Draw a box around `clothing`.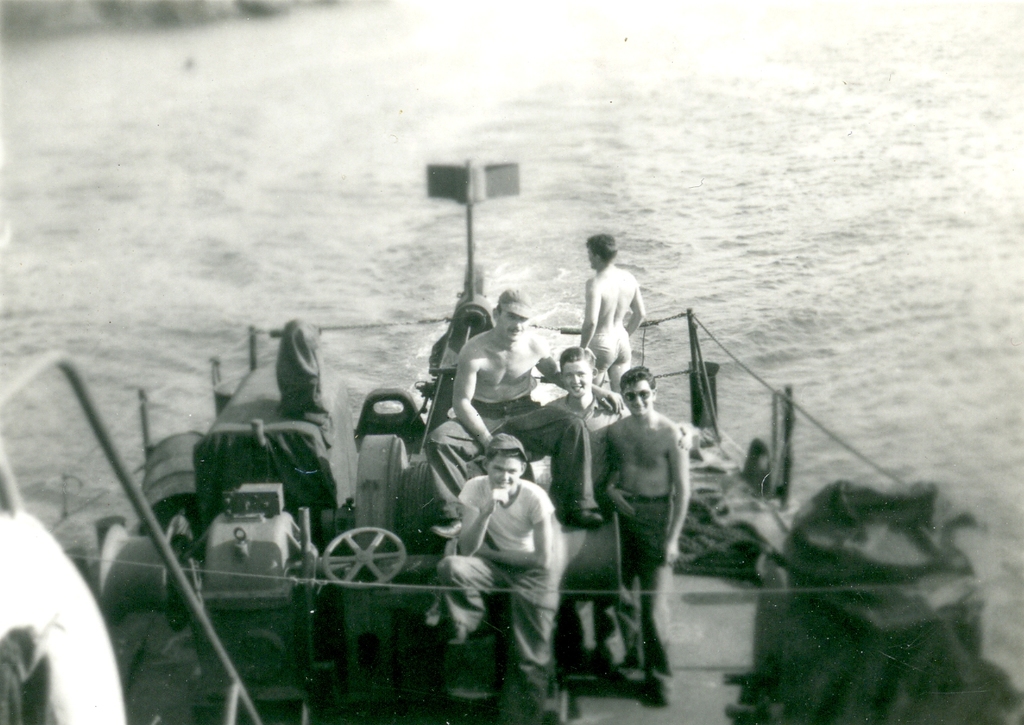
(607,491,675,693).
